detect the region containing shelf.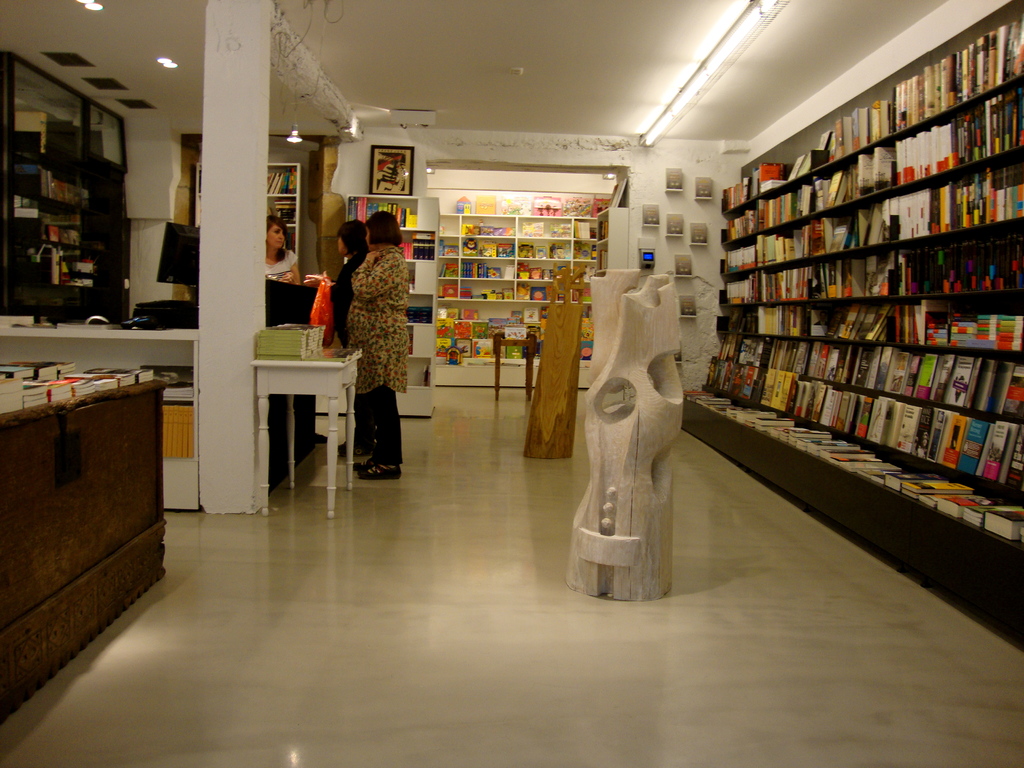
<bbox>436, 256, 456, 280</bbox>.
